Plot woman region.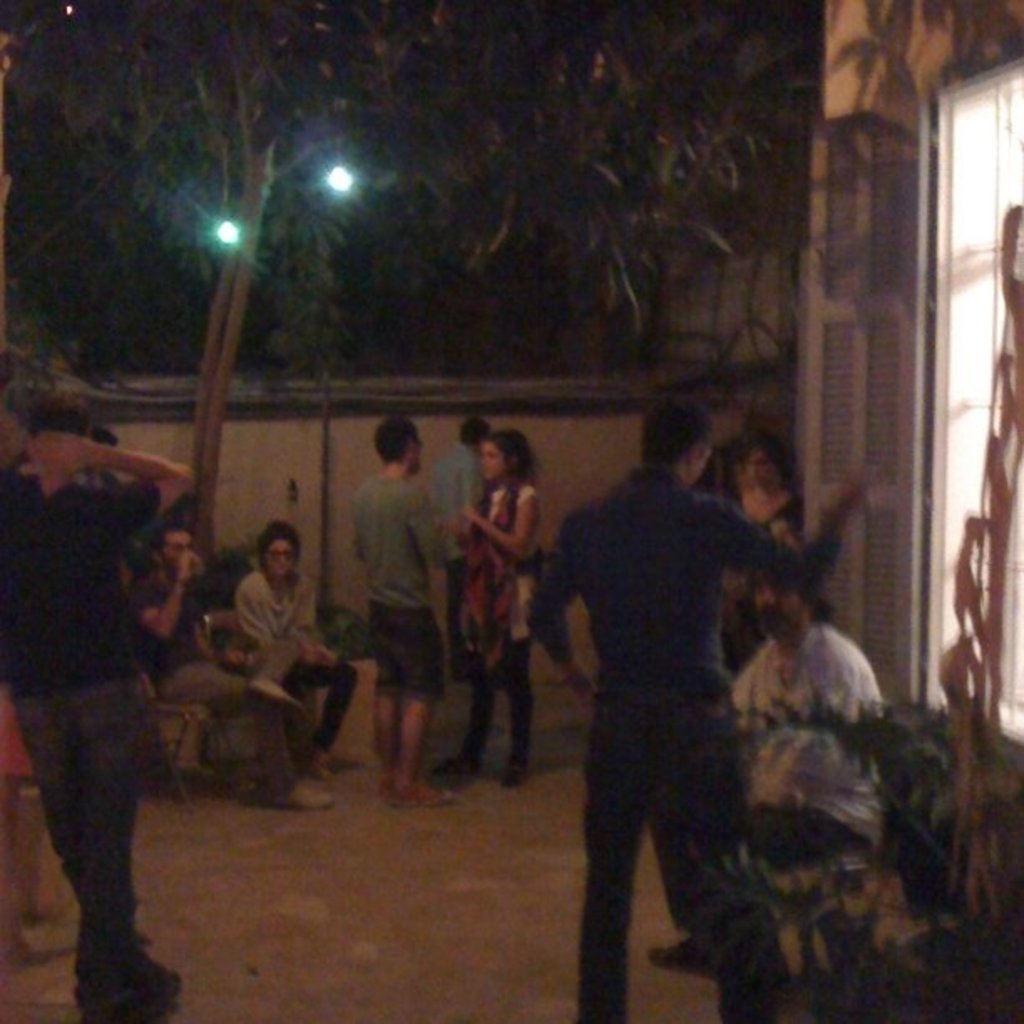
Plotted at [left=231, top=517, right=358, bottom=773].
